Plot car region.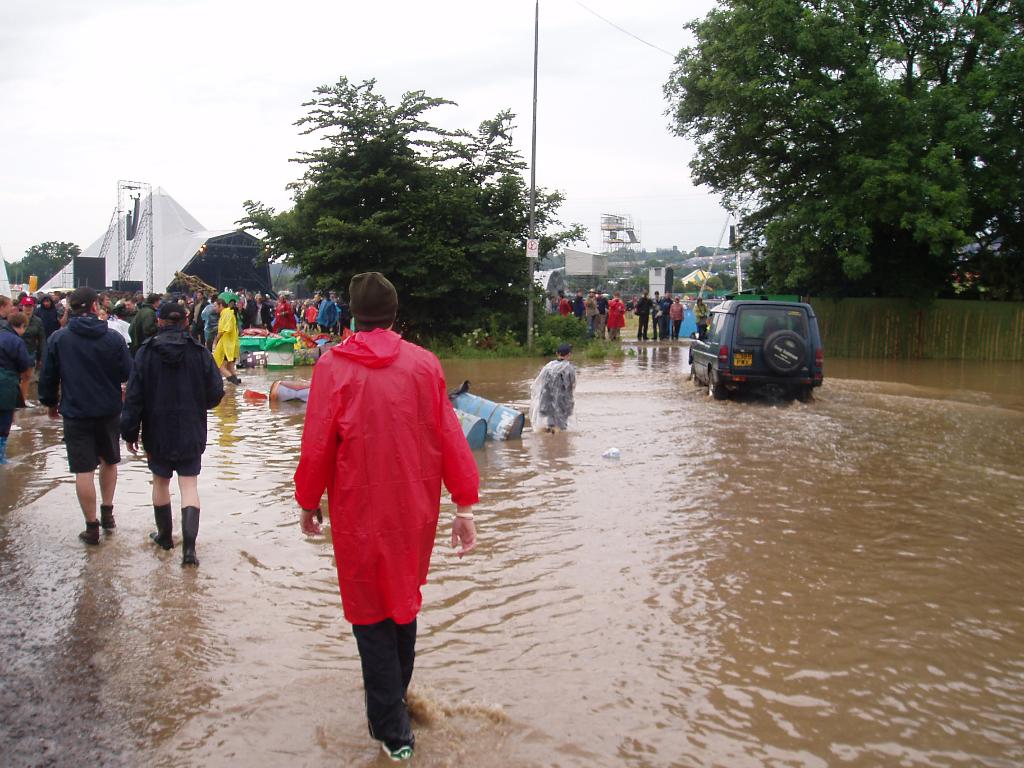
Plotted at bbox=[686, 301, 828, 413].
